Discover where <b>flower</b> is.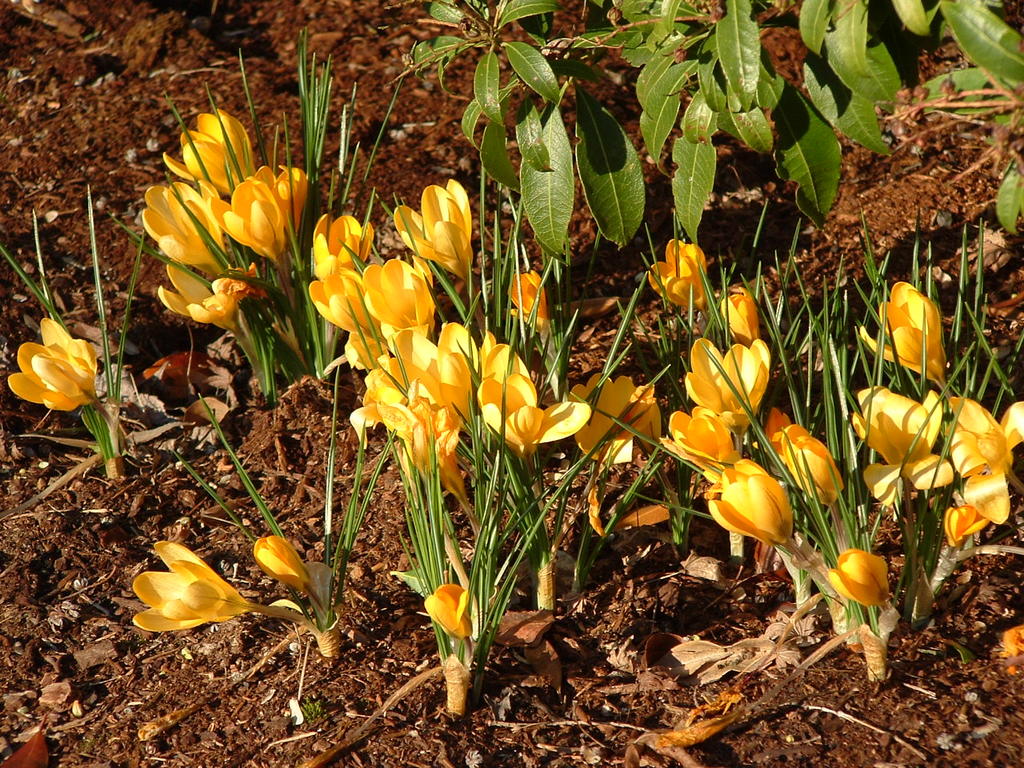
Discovered at region(565, 373, 659, 463).
